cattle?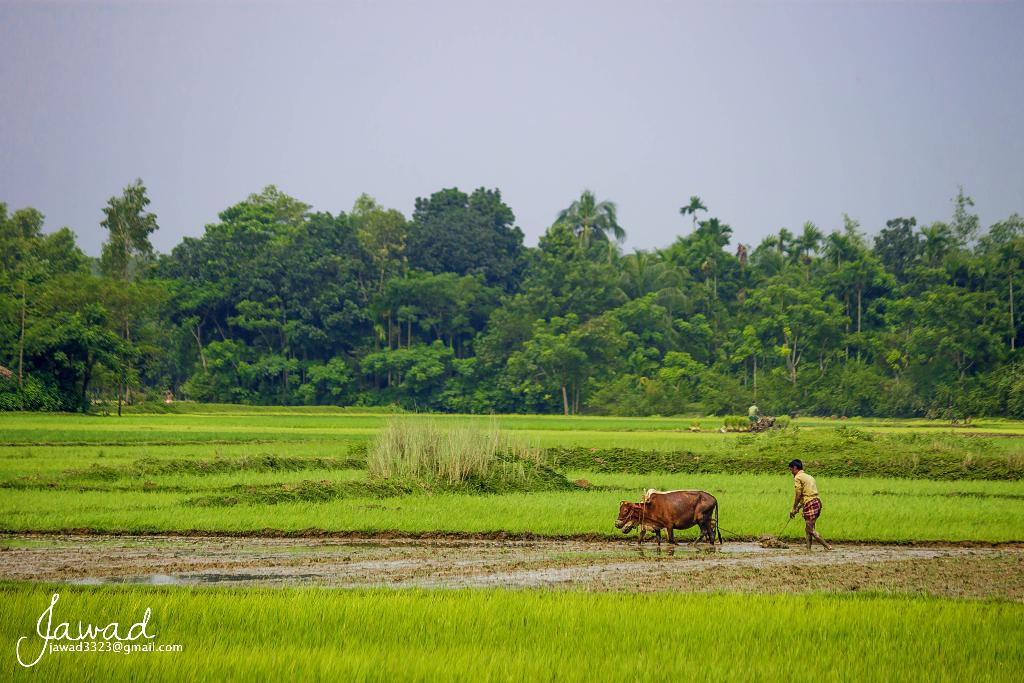
[624,488,701,550]
